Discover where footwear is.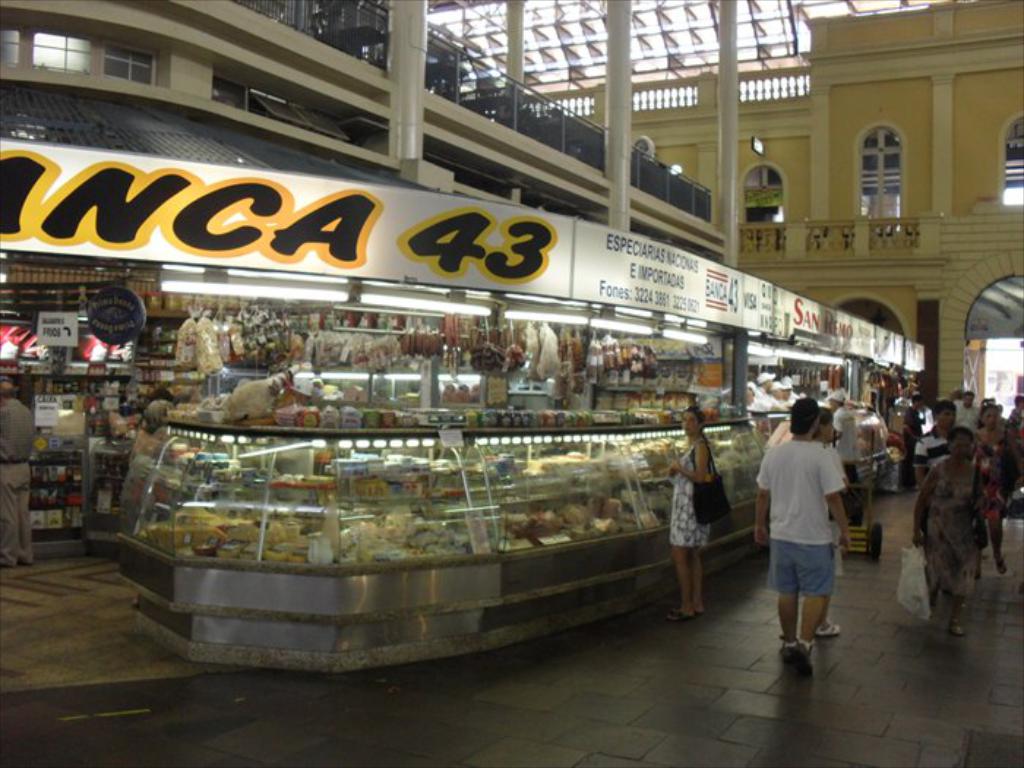
Discovered at 812, 620, 840, 633.
